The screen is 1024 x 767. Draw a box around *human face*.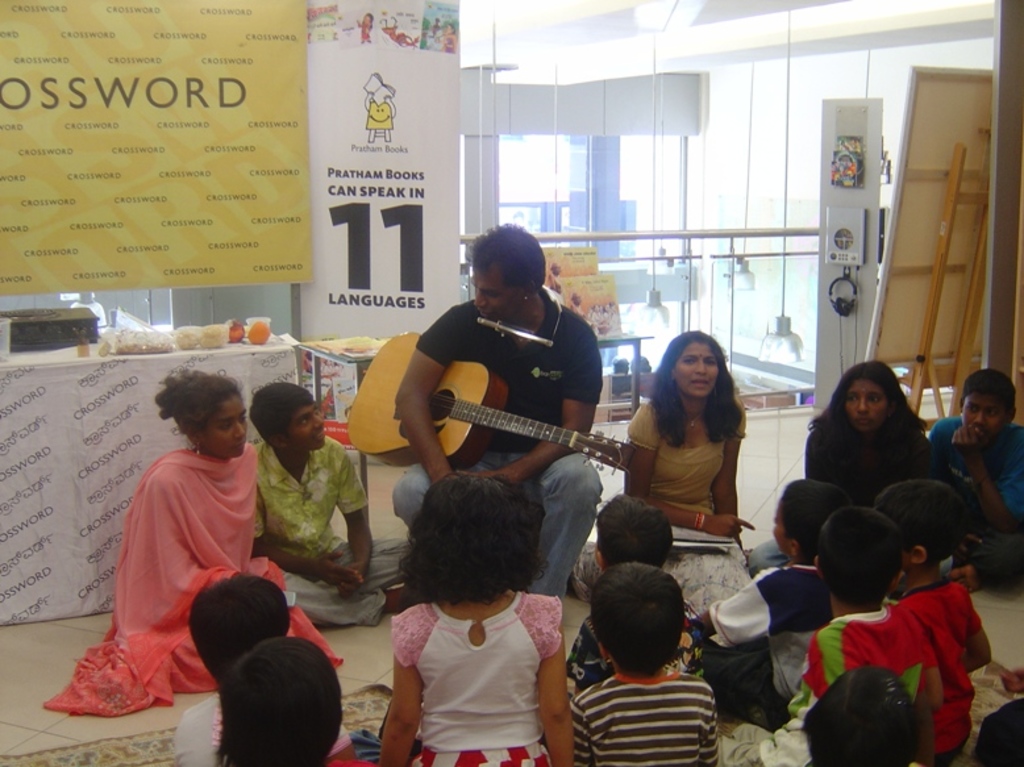
{"x1": 838, "y1": 376, "x2": 890, "y2": 437}.
